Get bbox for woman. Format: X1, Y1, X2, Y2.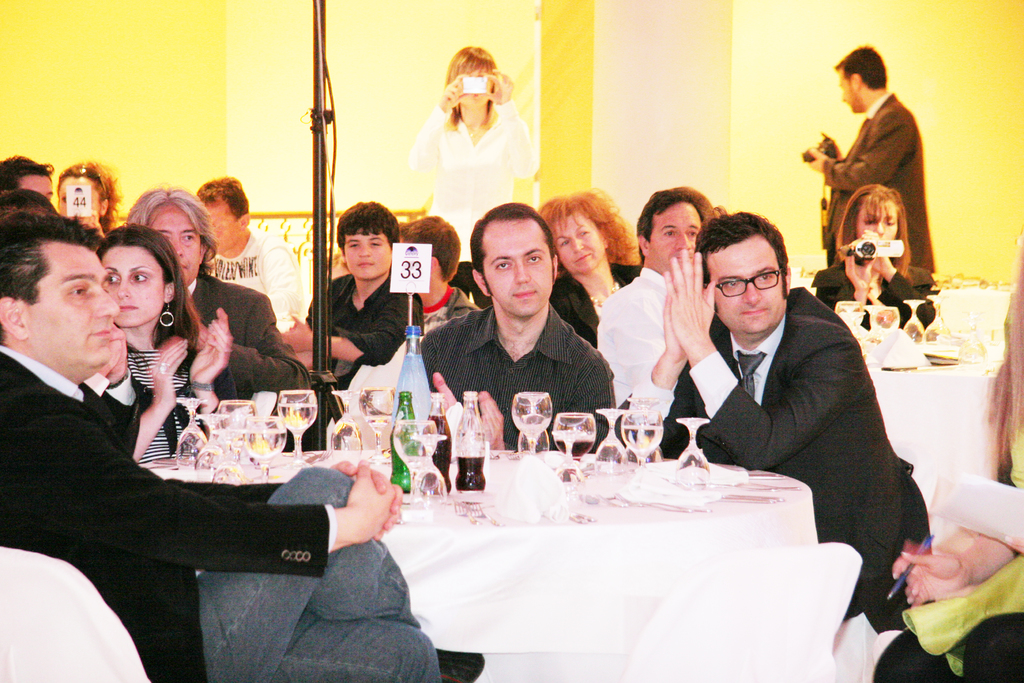
530, 193, 645, 346.
